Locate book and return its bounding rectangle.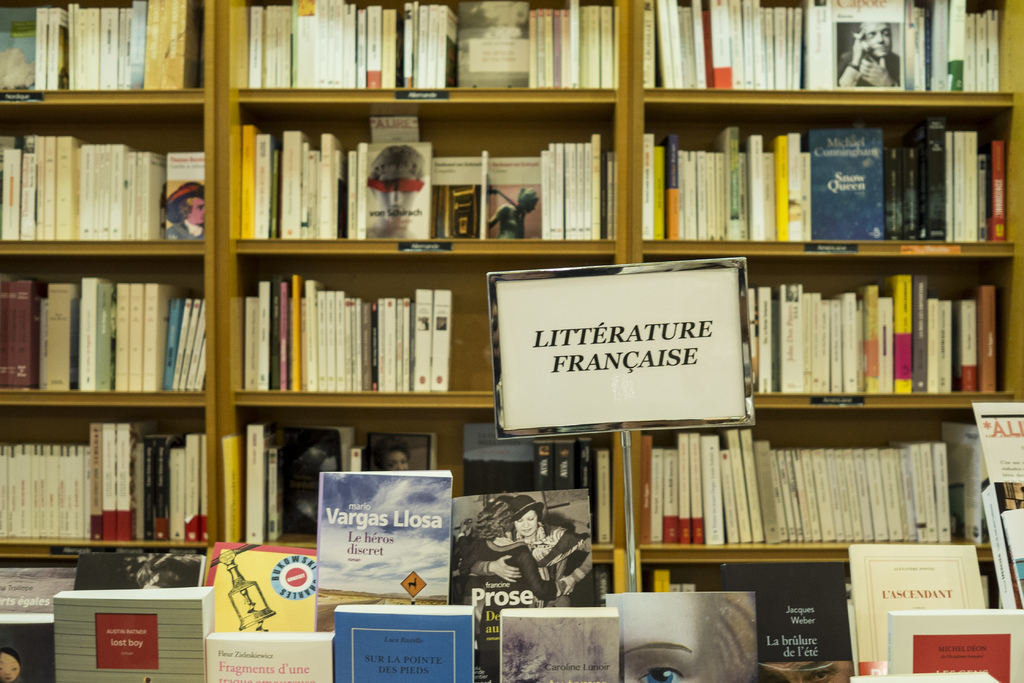
[593, 568, 614, 602].
